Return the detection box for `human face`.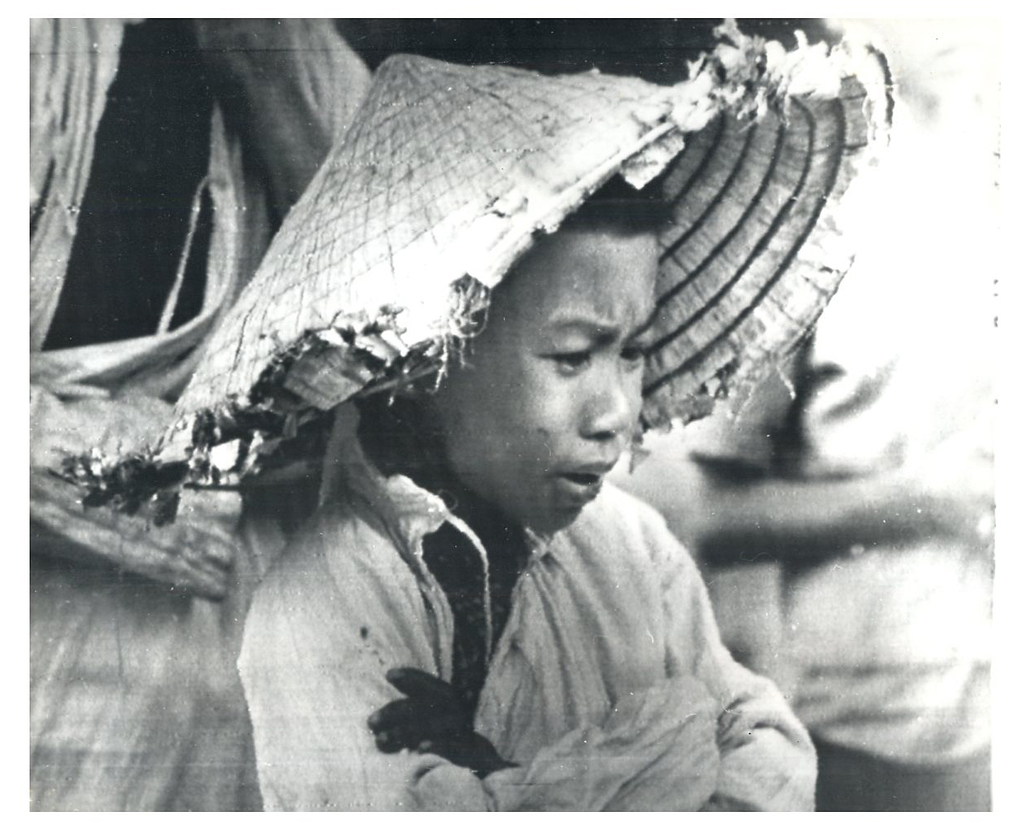
(x1=434, y1=233, x2=658, y2=534).
